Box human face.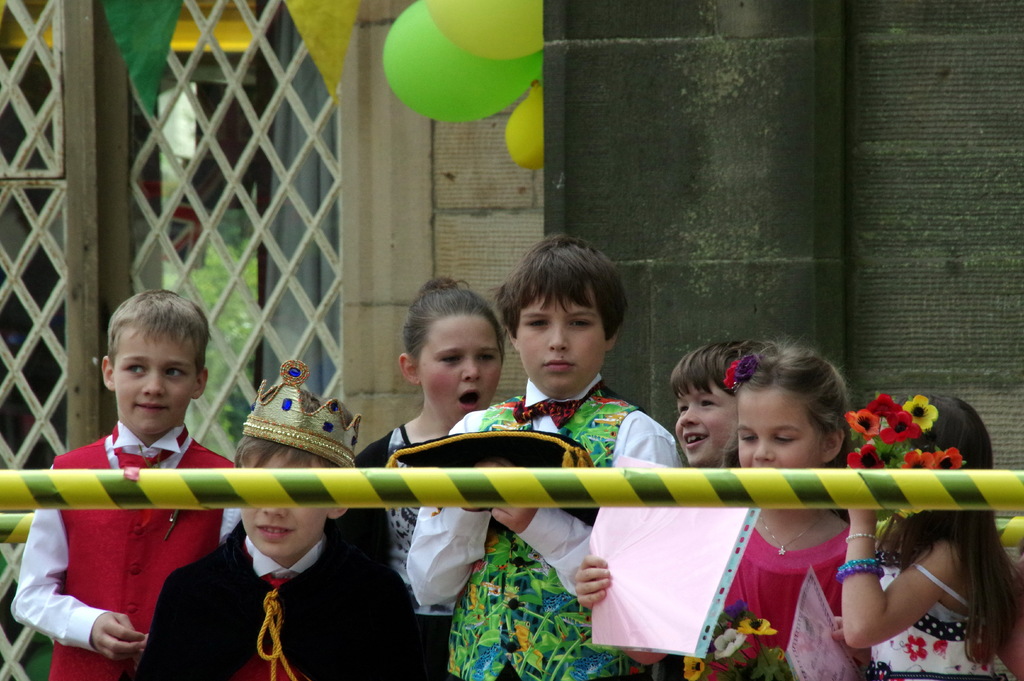
x1=240, y1=457, x2=323, y2=553.
